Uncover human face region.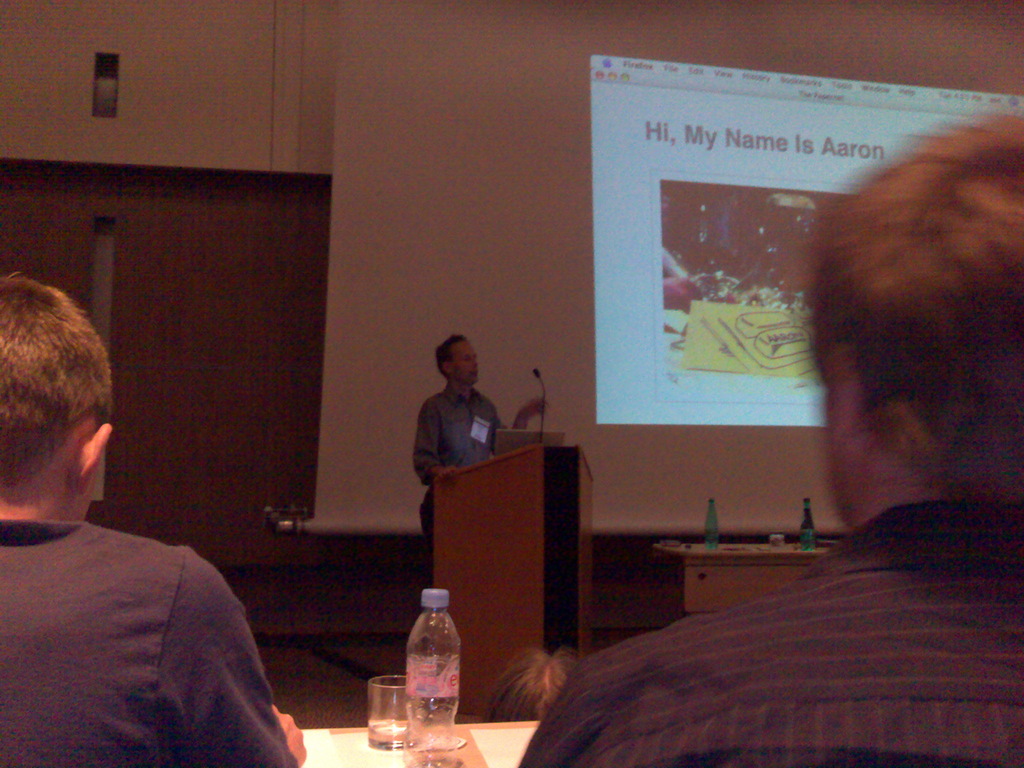
Uncovered: [left=454, top=346, right=479, bottom=385].
